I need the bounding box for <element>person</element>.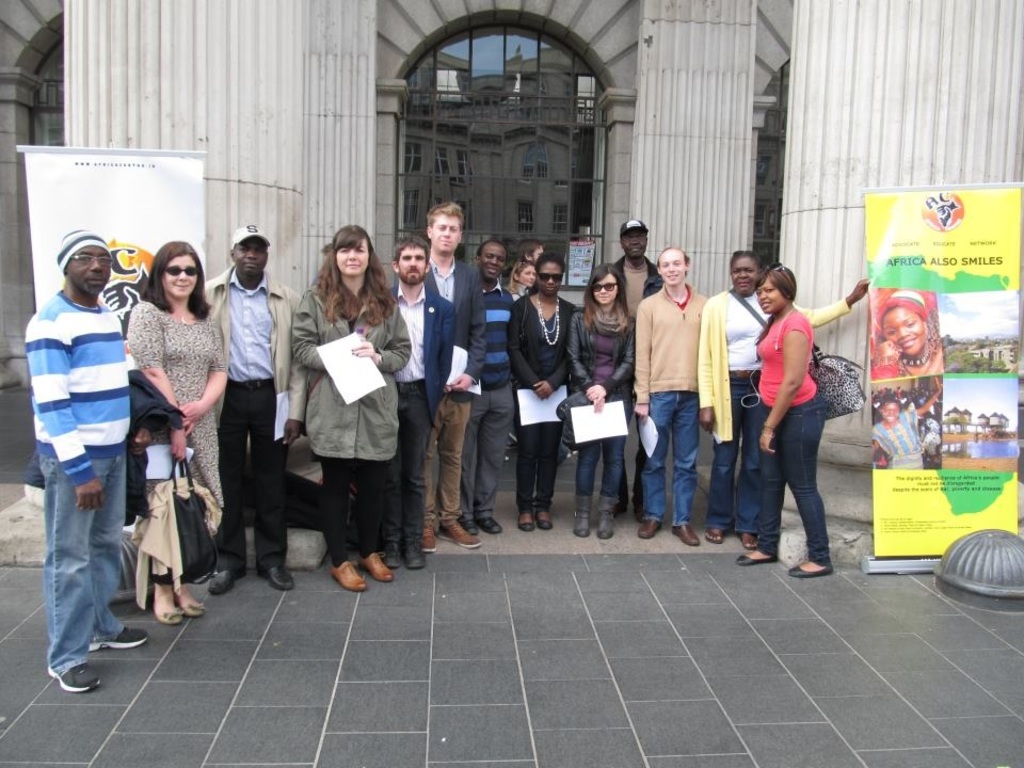
Here it is: 203, 225, 306, 592.
